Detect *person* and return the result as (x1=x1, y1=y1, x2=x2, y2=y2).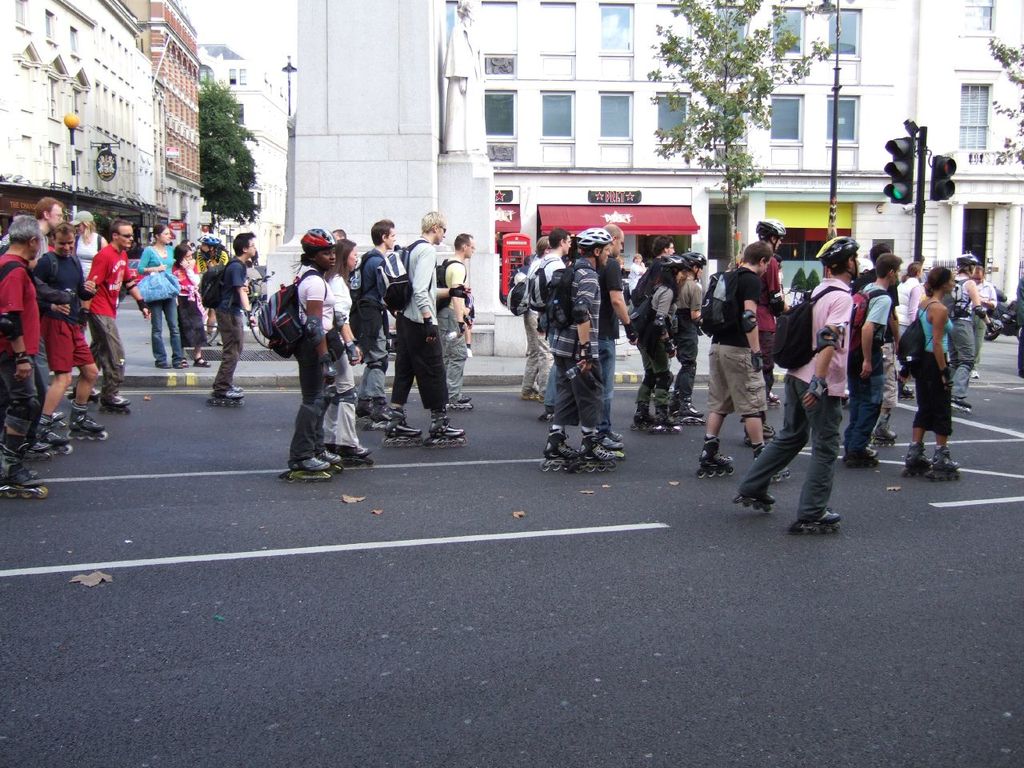
(x1=696, y1=241, x2=796, y2=478).
